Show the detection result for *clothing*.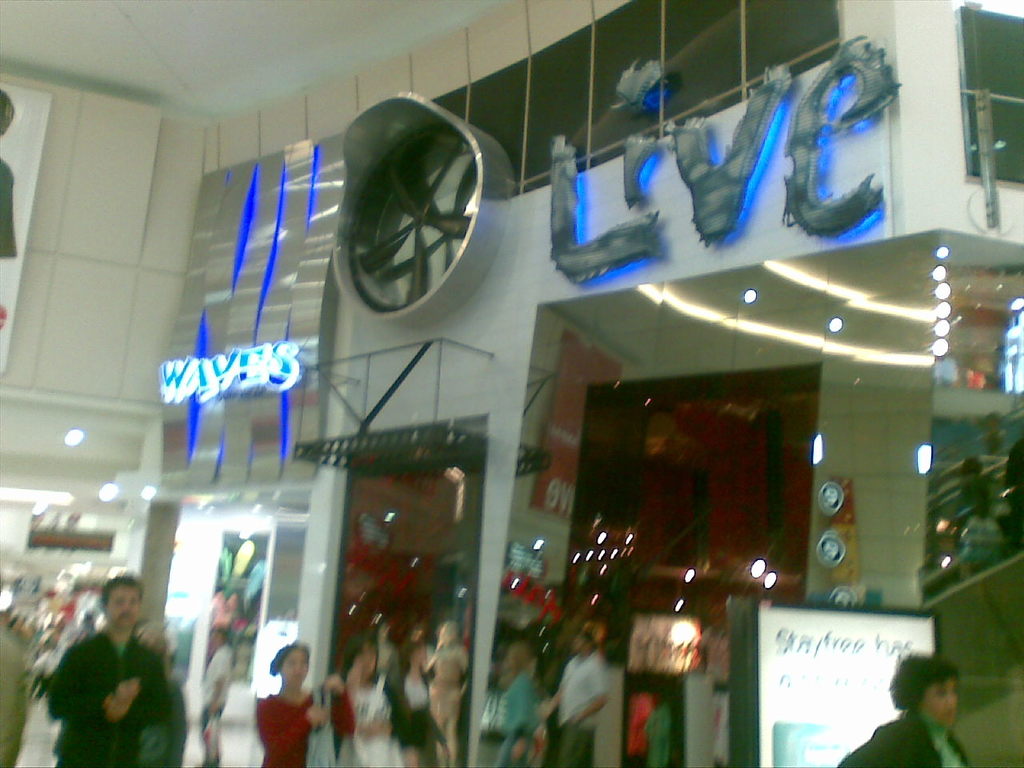
rect(385, 664, 441, 750).
